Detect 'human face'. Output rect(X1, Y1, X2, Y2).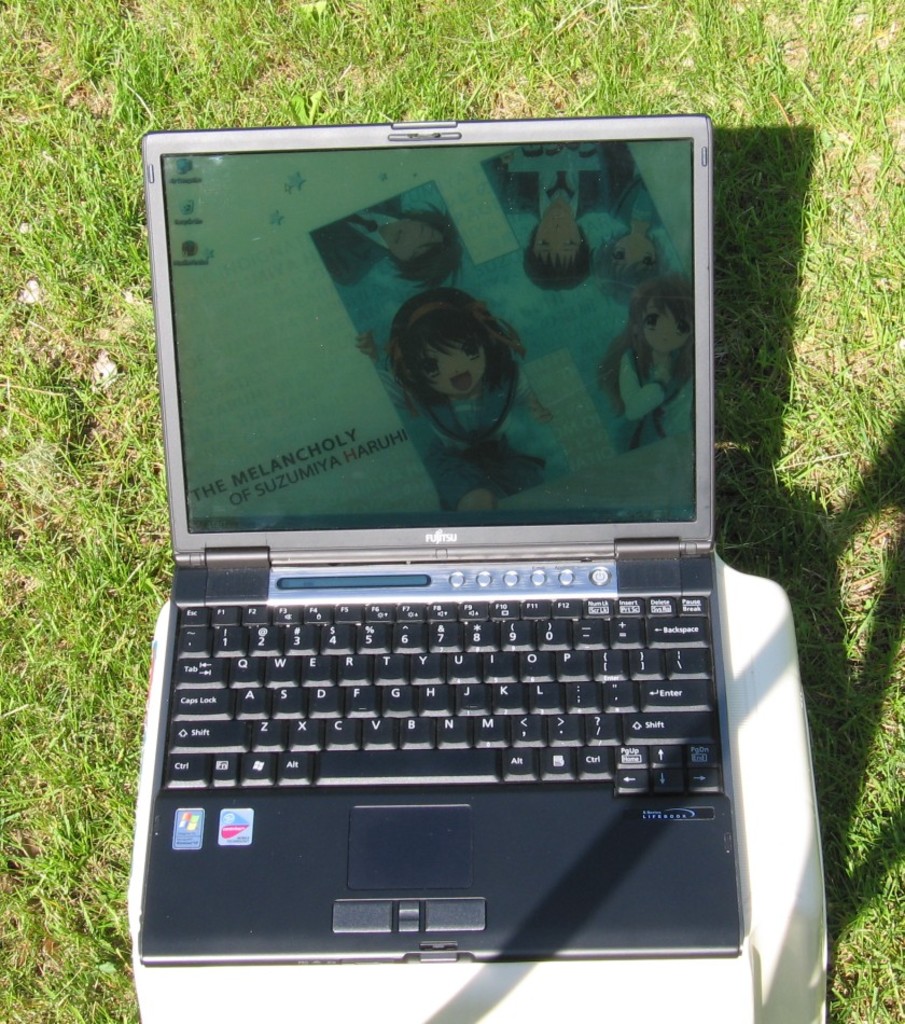
rect(609, 232, 655, 273).
